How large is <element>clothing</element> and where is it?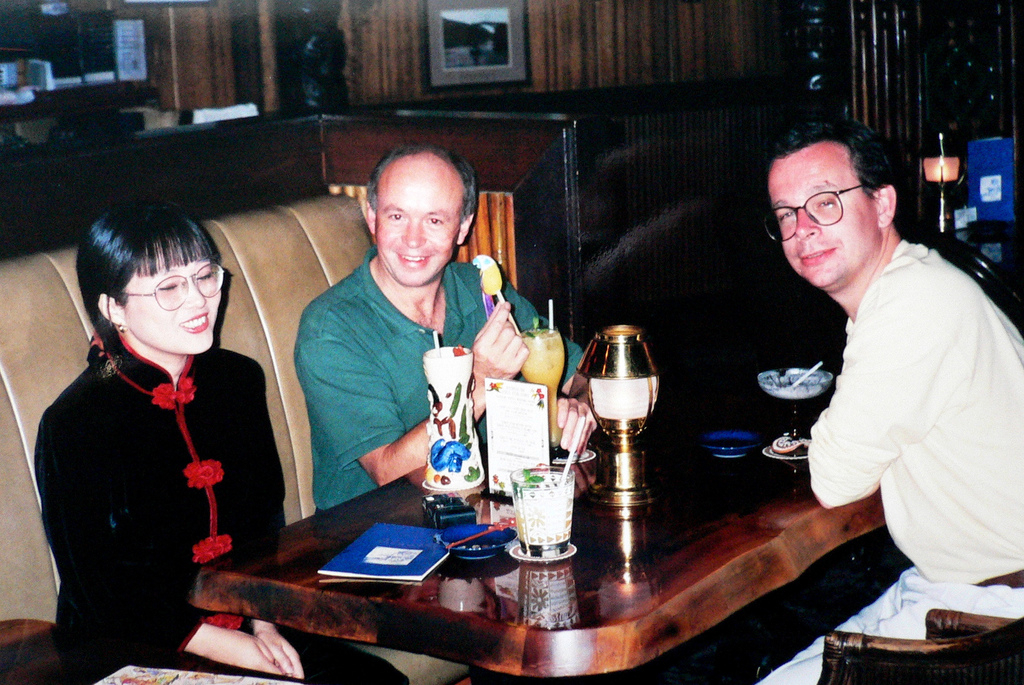
Bounding box: box=[271, 200, 513, 527].
